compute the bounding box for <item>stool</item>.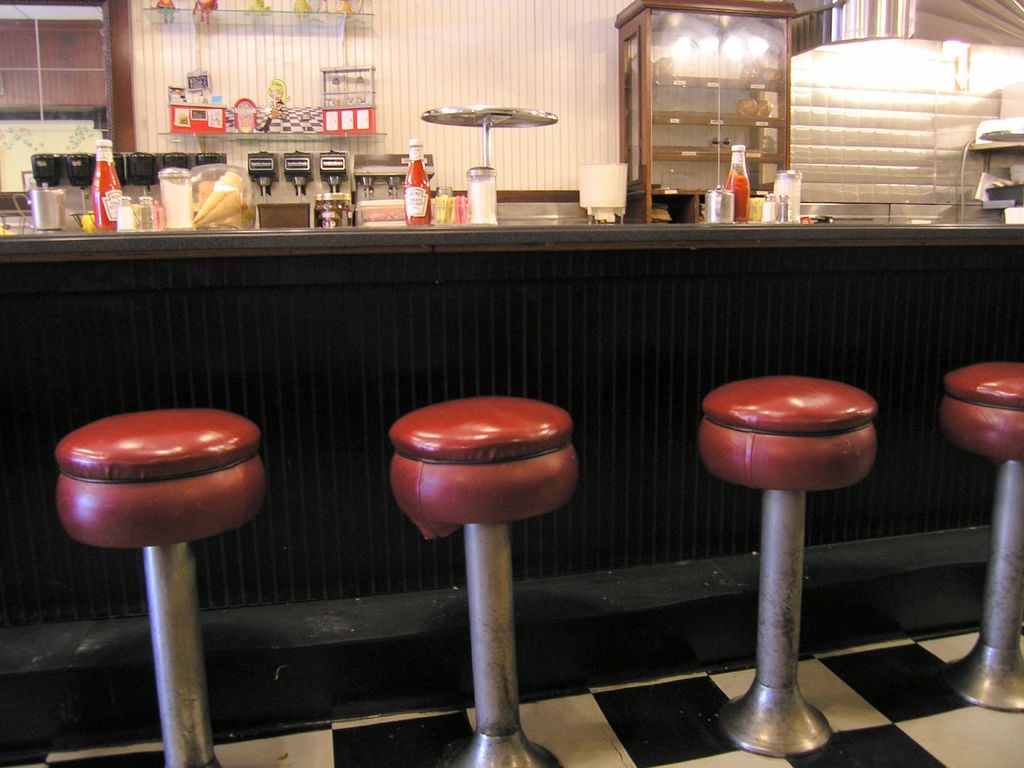
(x1=395, y1=394, x2=571, y2=767).
